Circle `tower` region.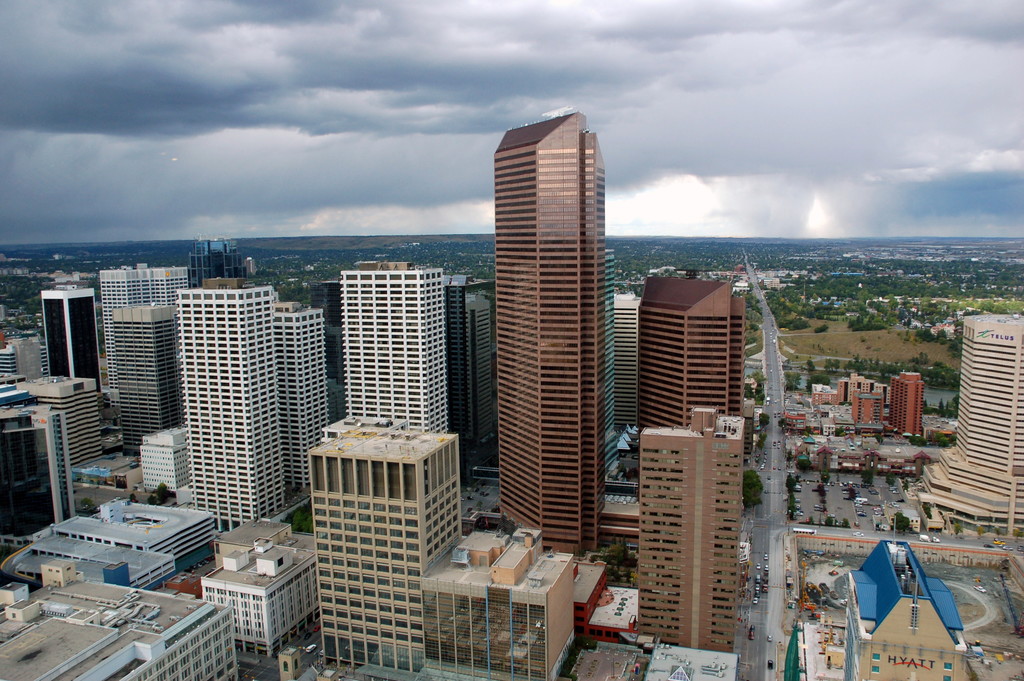
Region: x1=635, y1=401, x2=744, y2=661.
